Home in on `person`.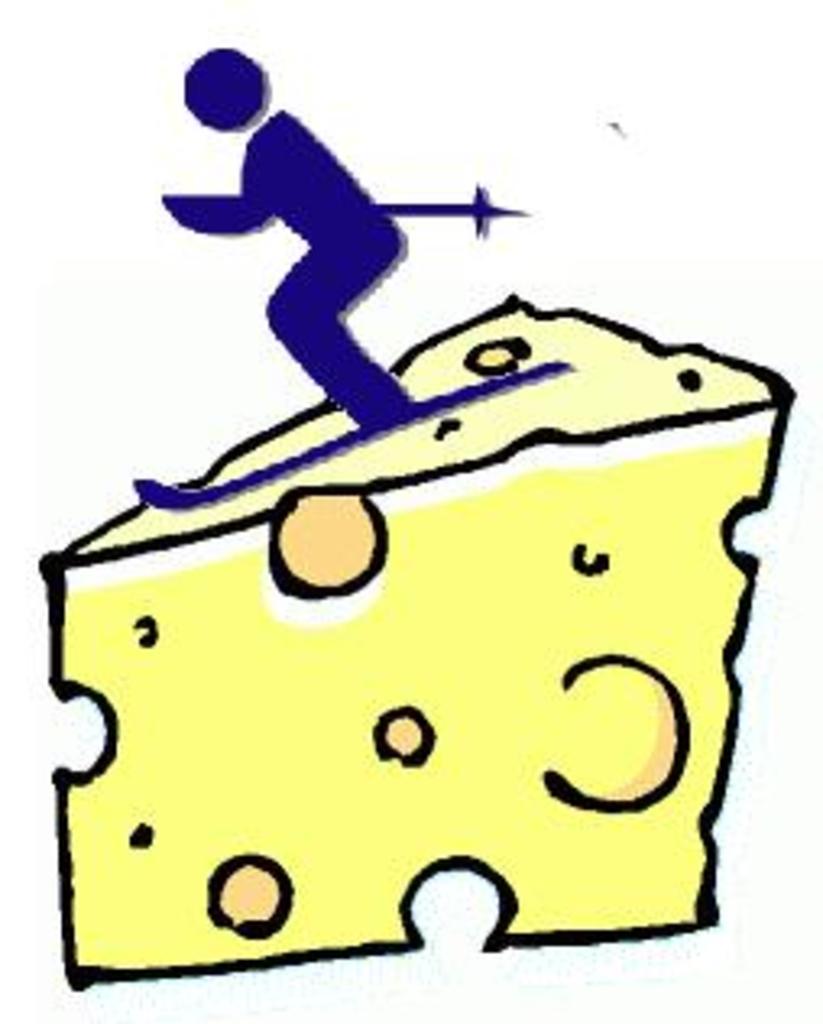
Homed in at <box>162,42,412,421</box>.
